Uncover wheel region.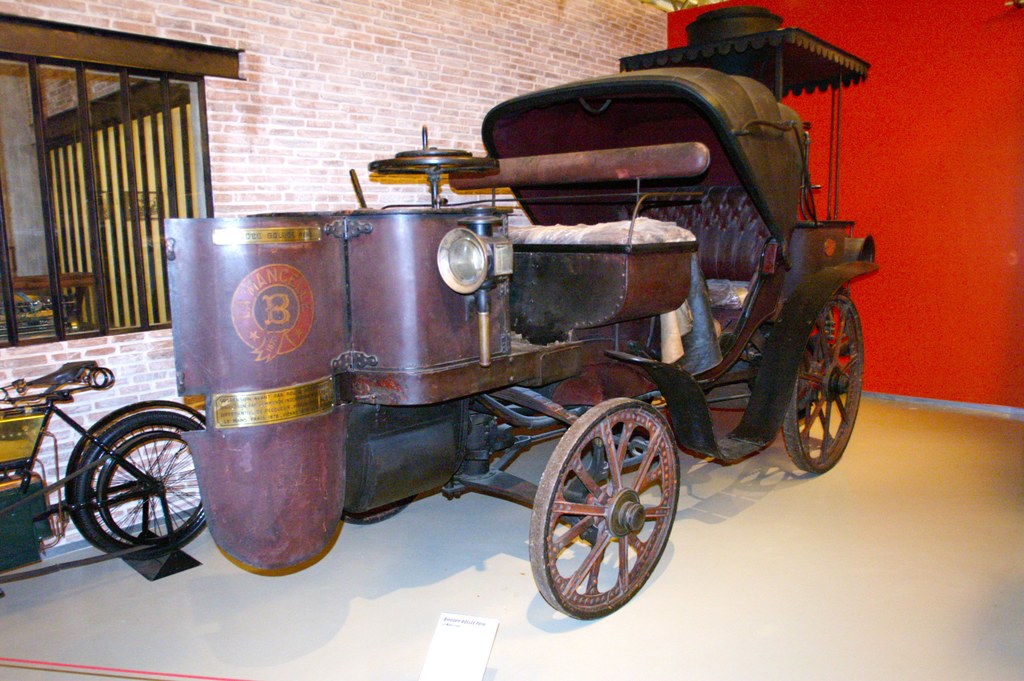
Uncovered: Rect(369, 126, 499, 176).
